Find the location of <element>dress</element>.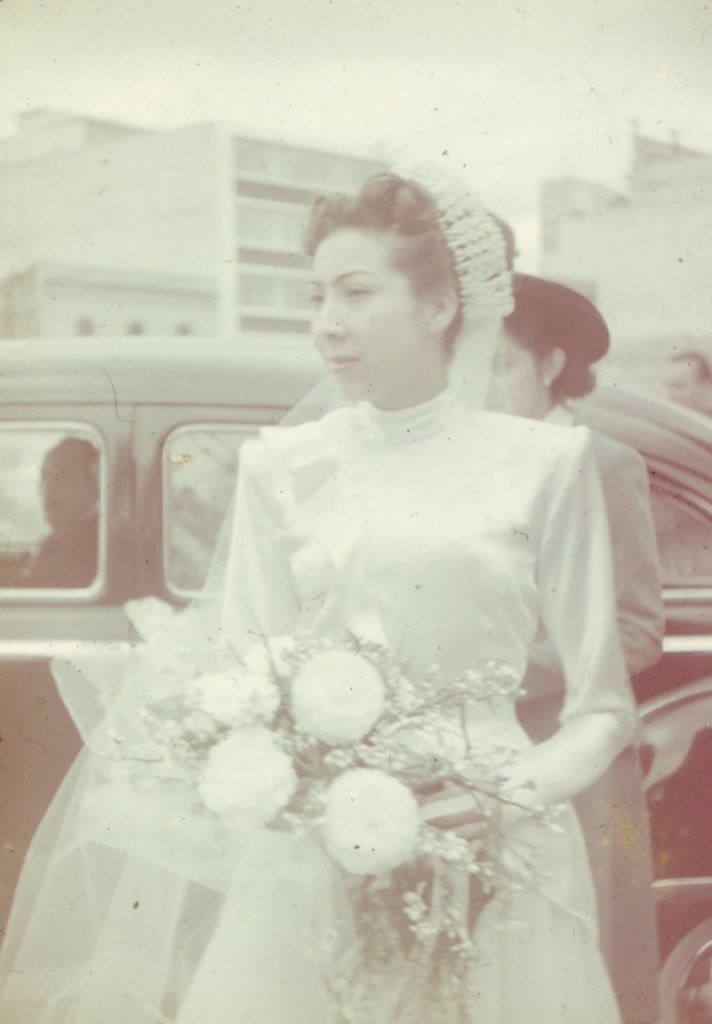
Location: 0/399/674/1023.
